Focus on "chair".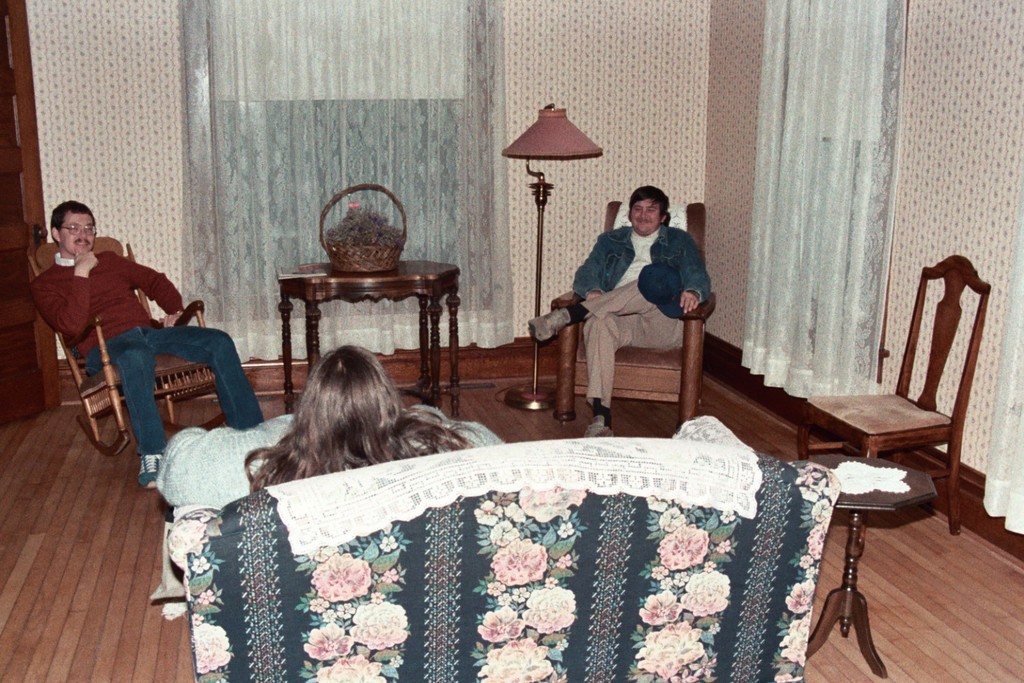
Focused at (left=167, top=413, right=840, bottom=682).
